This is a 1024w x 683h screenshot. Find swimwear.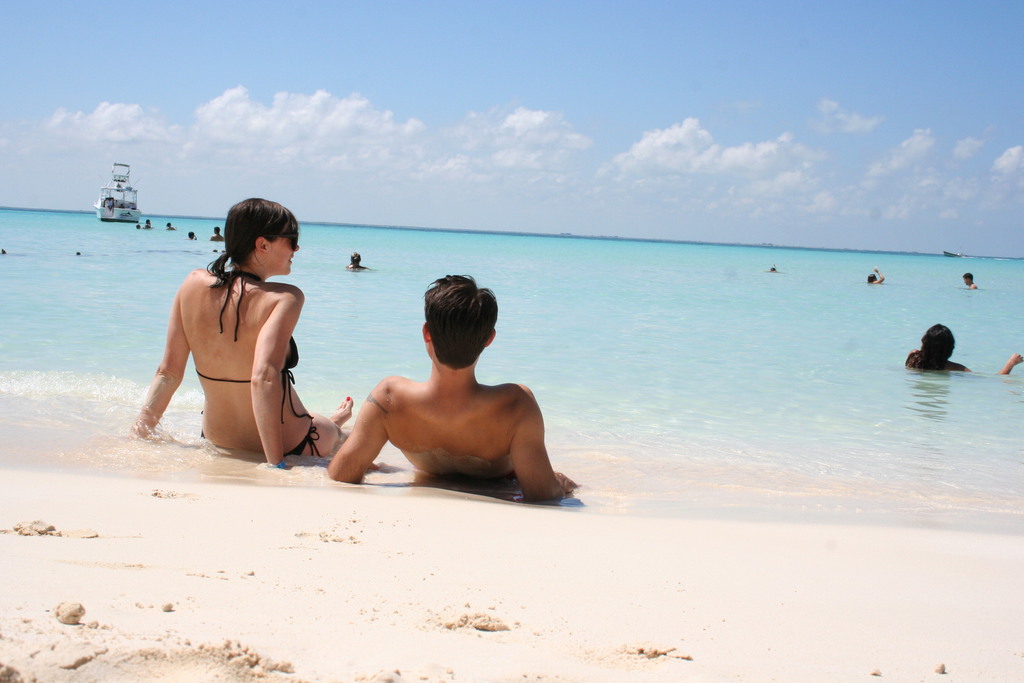
Bounding box: bbox(902, 349, 963, 374).
